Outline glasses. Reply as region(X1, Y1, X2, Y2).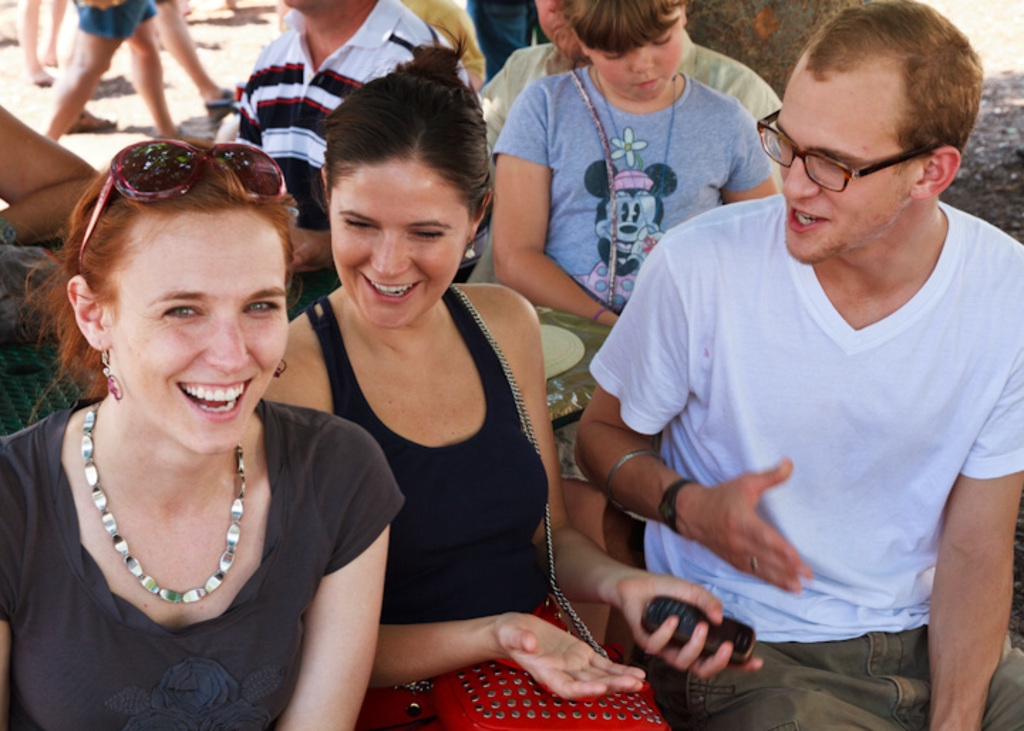
region(752, 110, 946, 195).
